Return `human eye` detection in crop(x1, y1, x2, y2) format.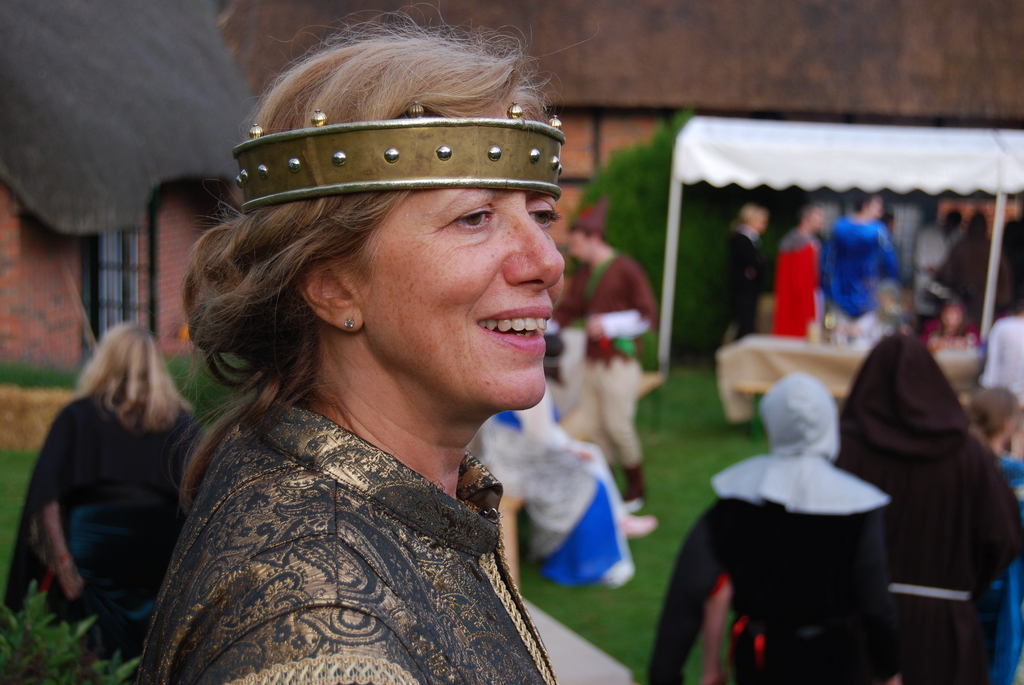
crop(444, 207, 494, 232).
